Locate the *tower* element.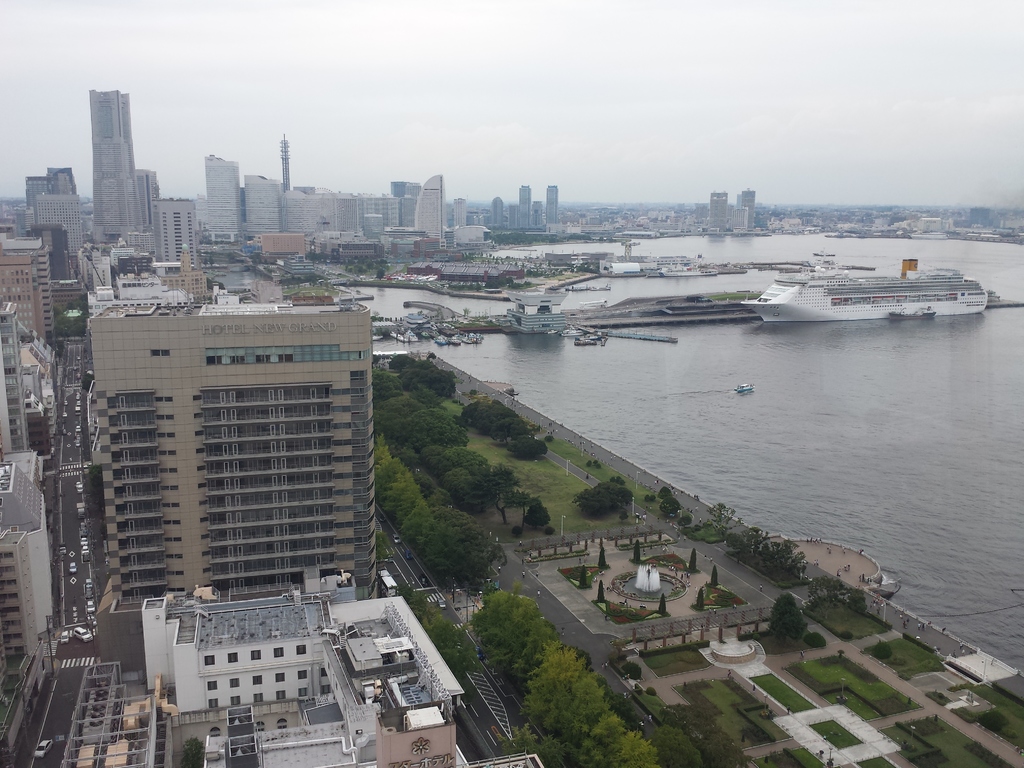
Element bbox: box(714, 193, 731, 227).
